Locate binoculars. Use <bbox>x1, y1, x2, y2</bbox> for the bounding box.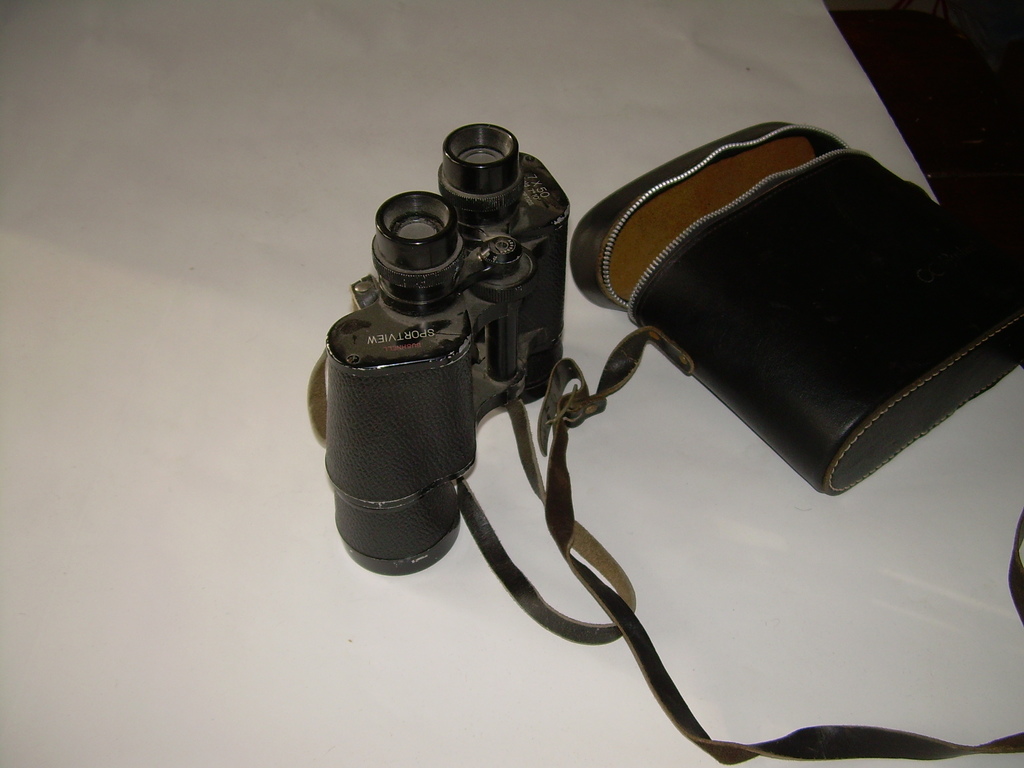
<bbox>324, 124, 569, 578</bbox>.
